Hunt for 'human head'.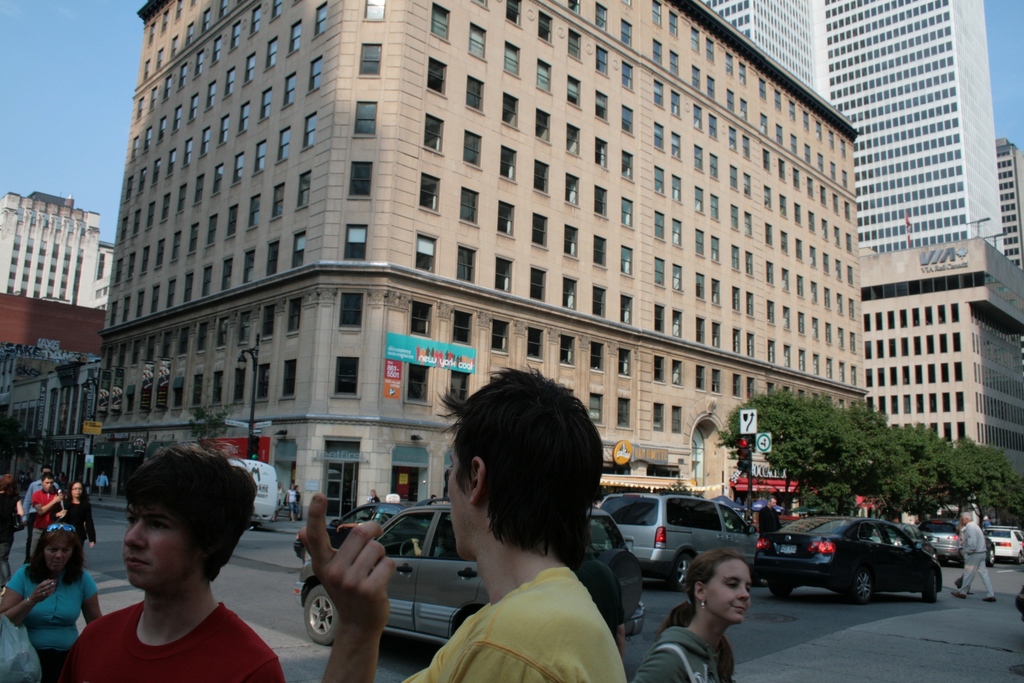
Hunted down at bbox(688, 554, 755, 627).
